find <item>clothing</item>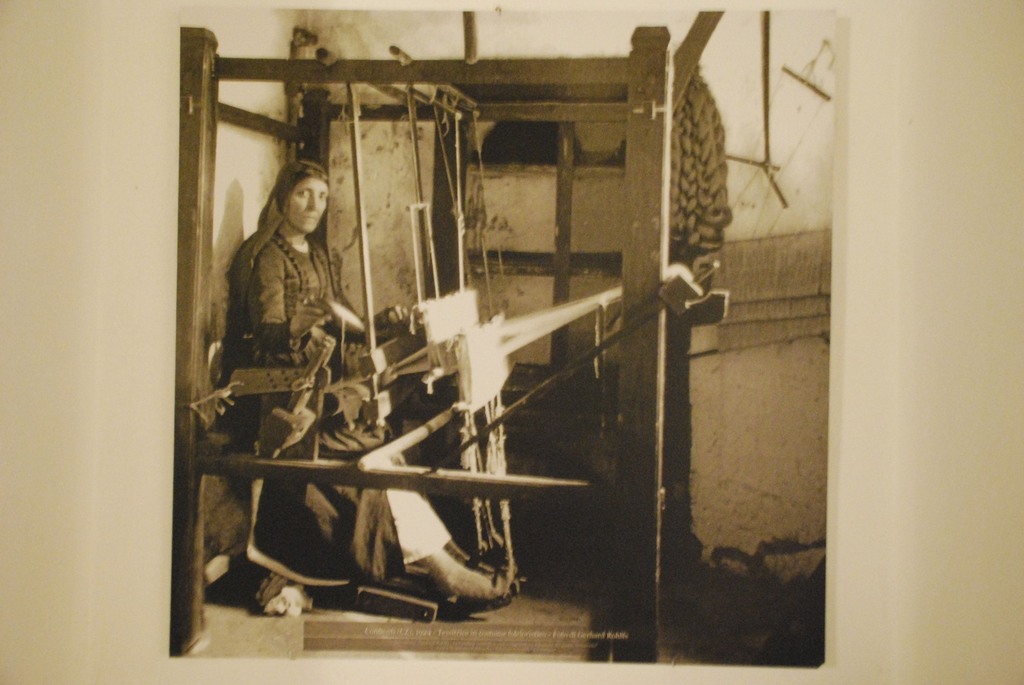
left=228, top=221, right=458, bottom=587
